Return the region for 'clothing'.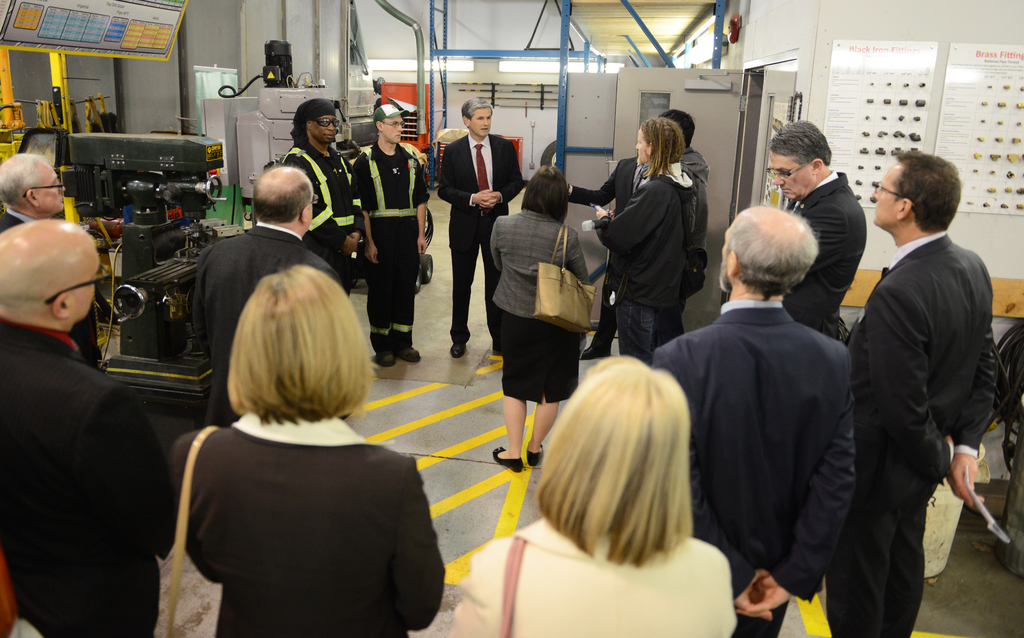
x1=188 y1=215 x2=338 y2=397.
